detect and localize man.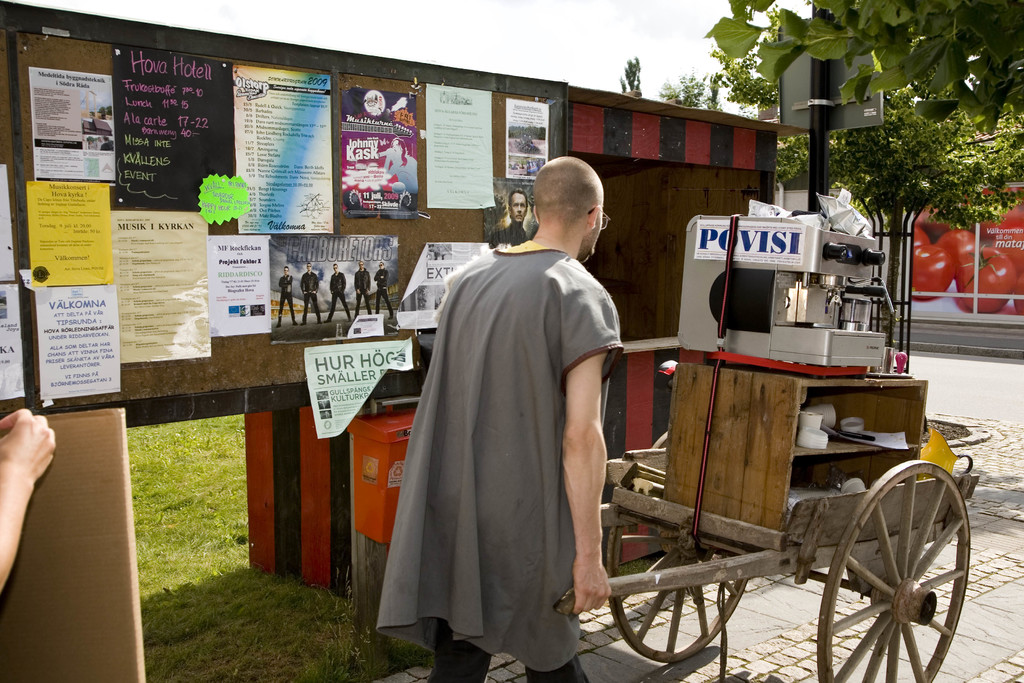
Localized at <region>490, 188, 527, 248</region>.
